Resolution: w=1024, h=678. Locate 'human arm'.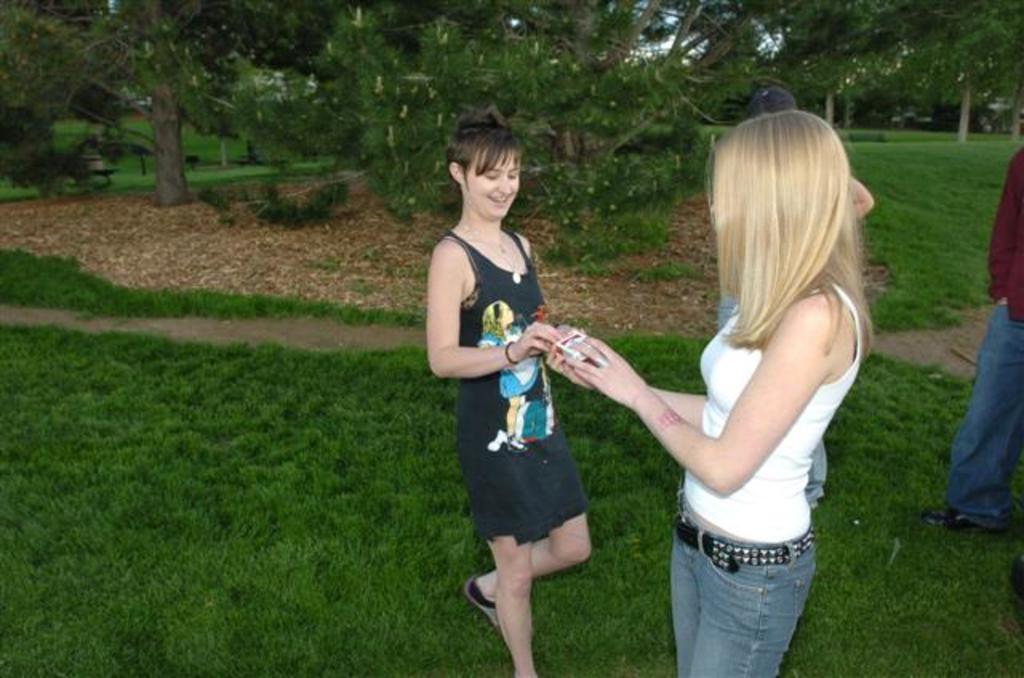
box=[421, 238, 568, 376].
